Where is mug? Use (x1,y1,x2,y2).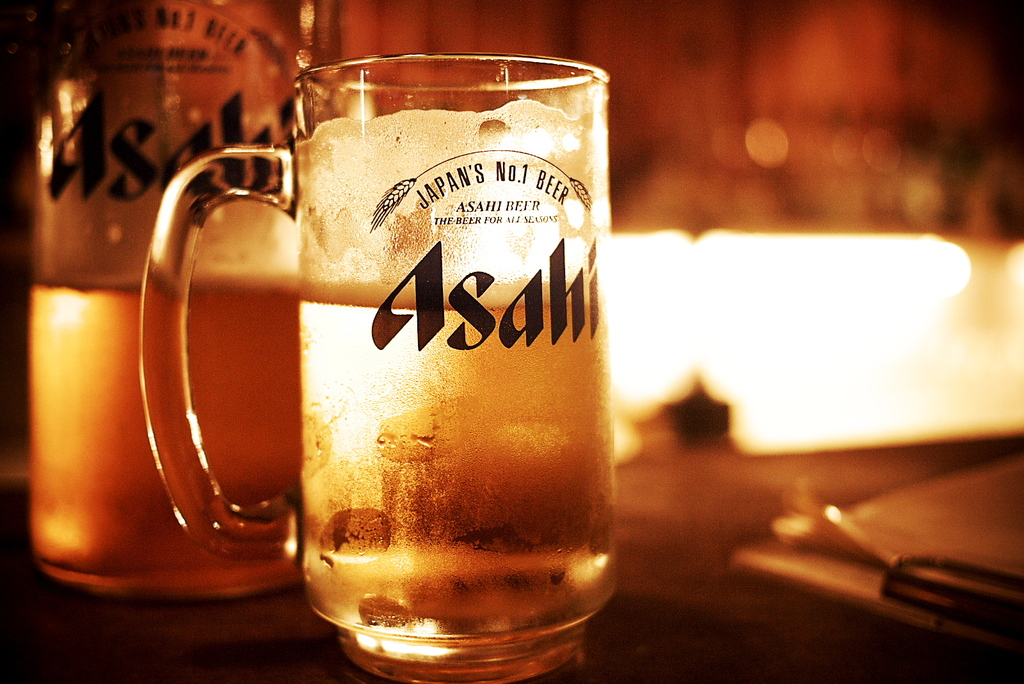
(26,0,323,594).
